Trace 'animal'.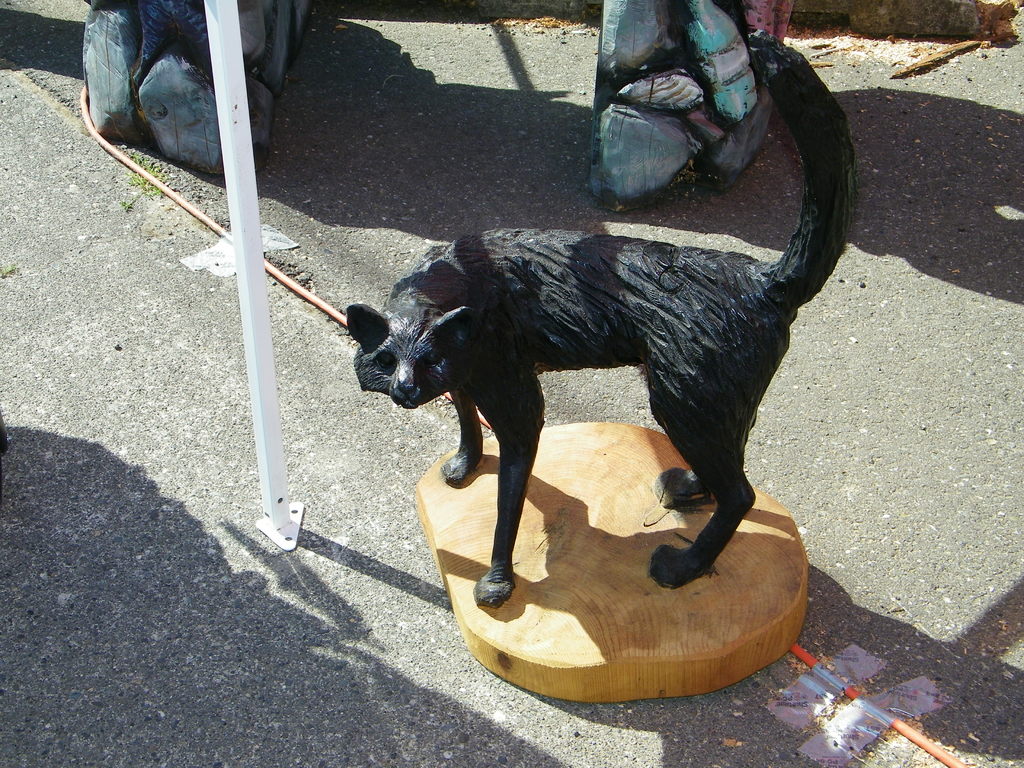
Traced to (x1=341, y1=23, x2=864, y2=616).
